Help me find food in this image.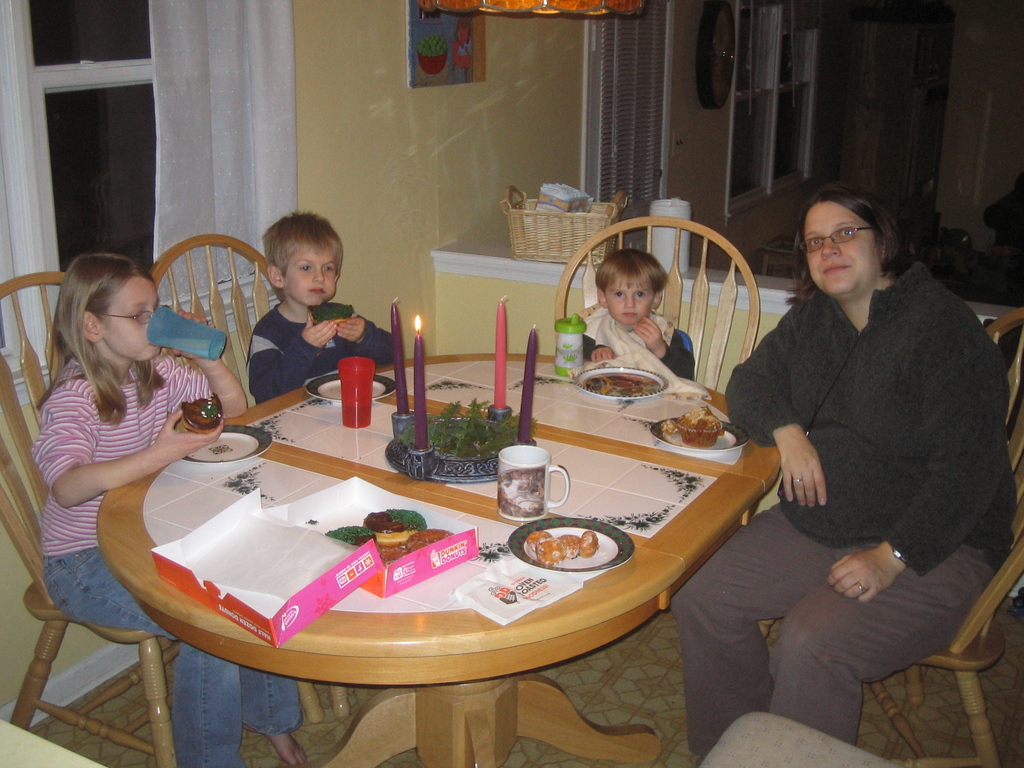
Found it: (524,528,596,565).
